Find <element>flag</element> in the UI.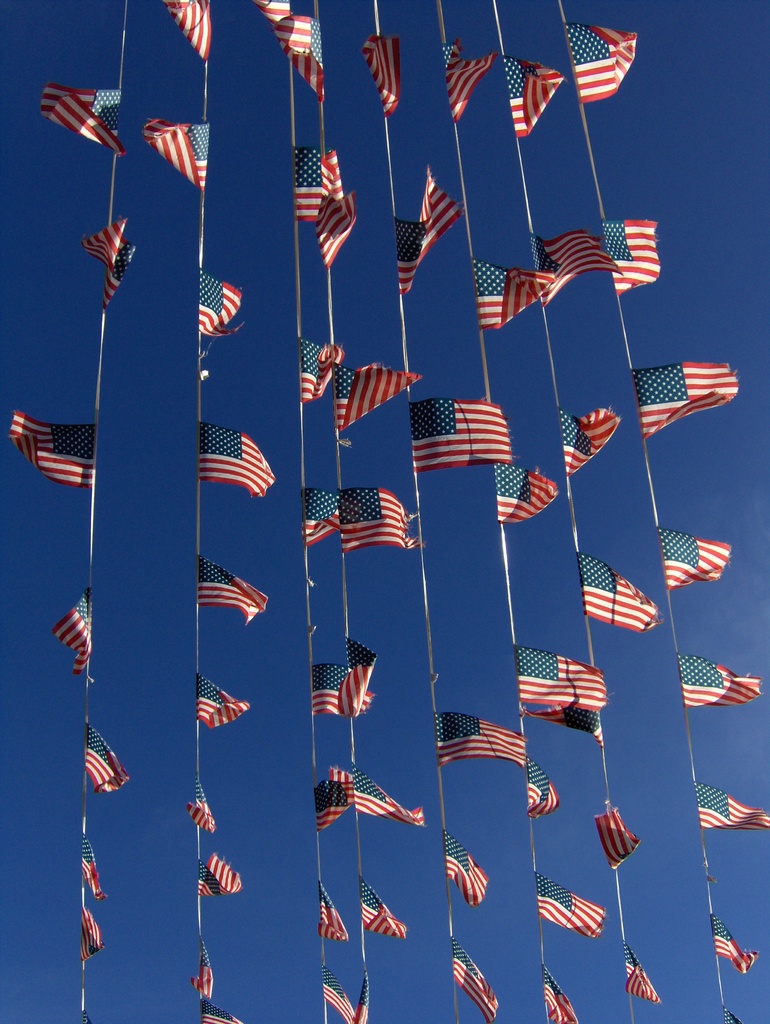
UI element at (517,645,604,715).
